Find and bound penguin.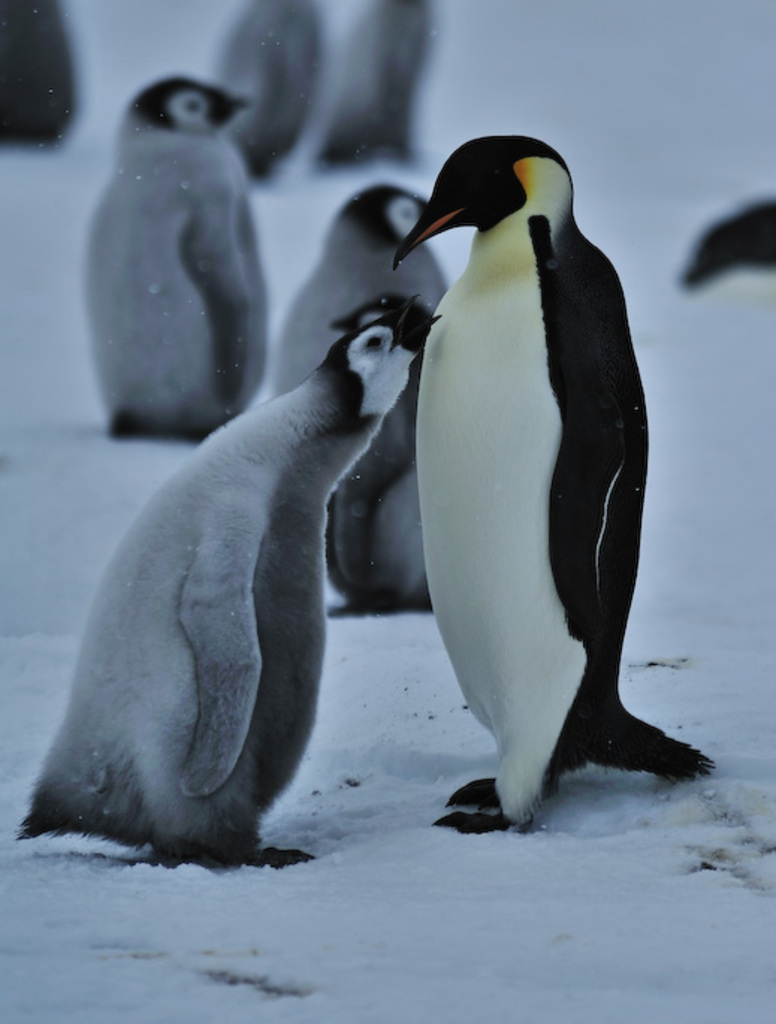
Bound: 257, 176, 450, 402.
